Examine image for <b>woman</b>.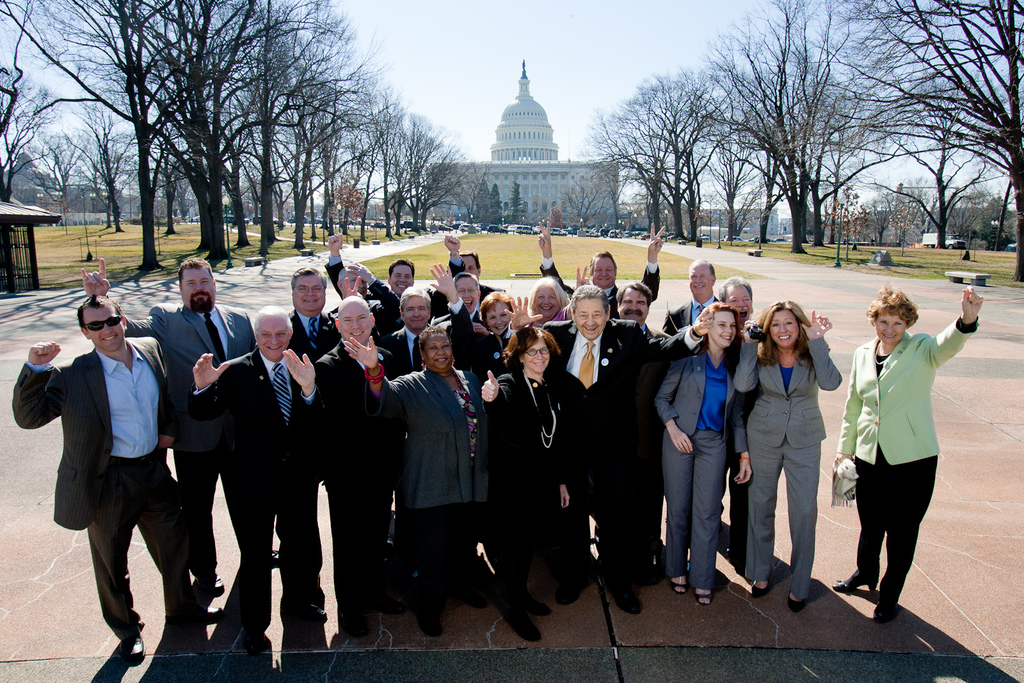
Examination result: locate(534, 279, 570, 323).
